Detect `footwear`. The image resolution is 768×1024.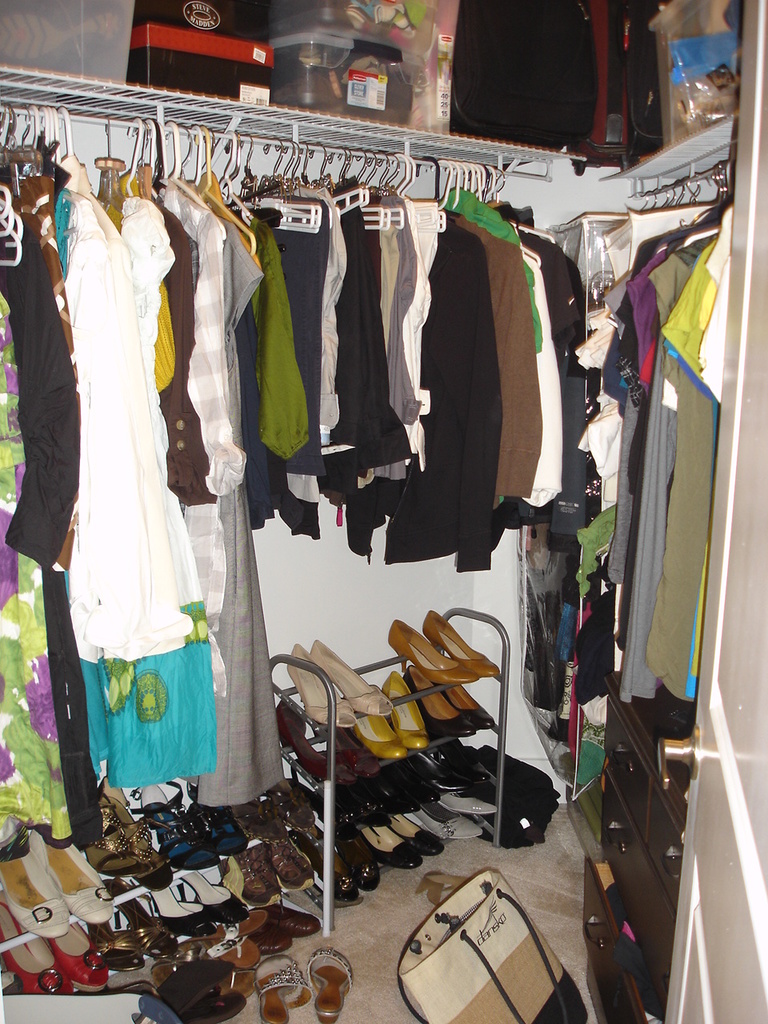
x1=389, y1=608, x2=502, y2=686.
